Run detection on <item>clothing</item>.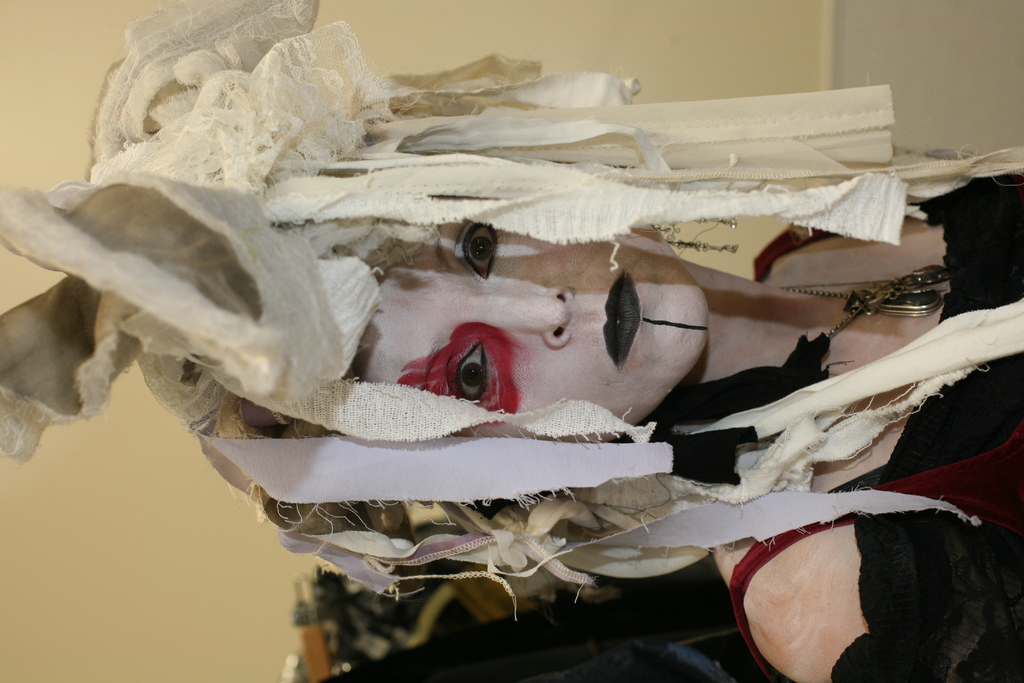
Result: (729, 172, 1023, 682).
